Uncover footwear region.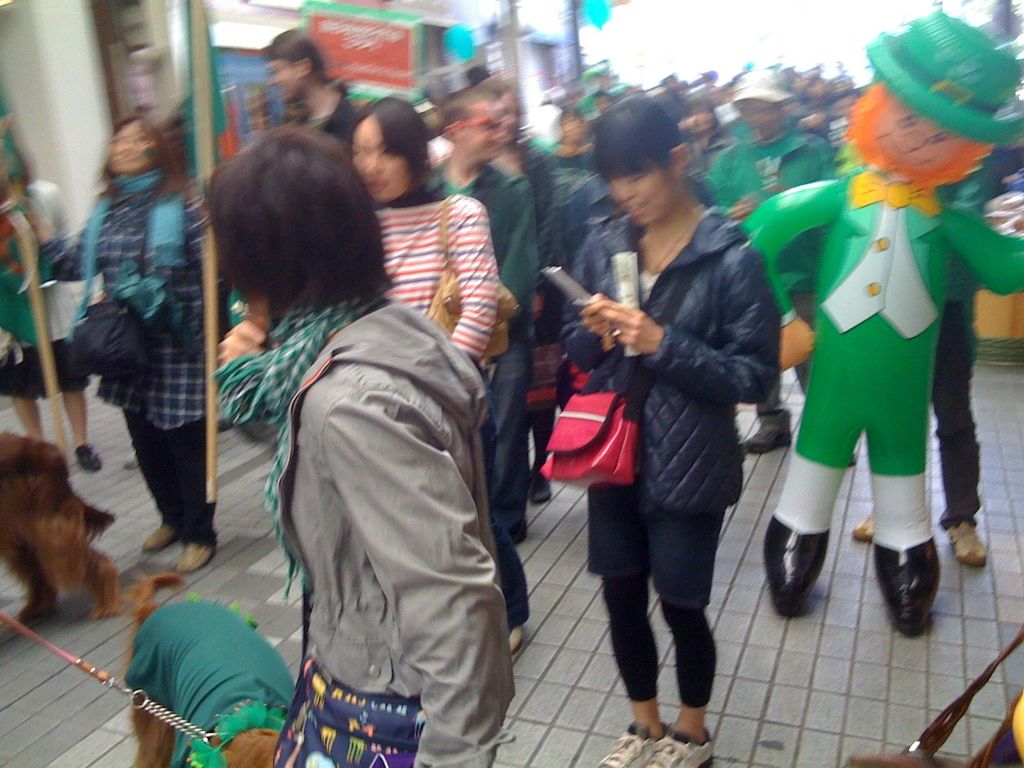
Uncovered: left=743, top=428, right=794, bottom=456.
